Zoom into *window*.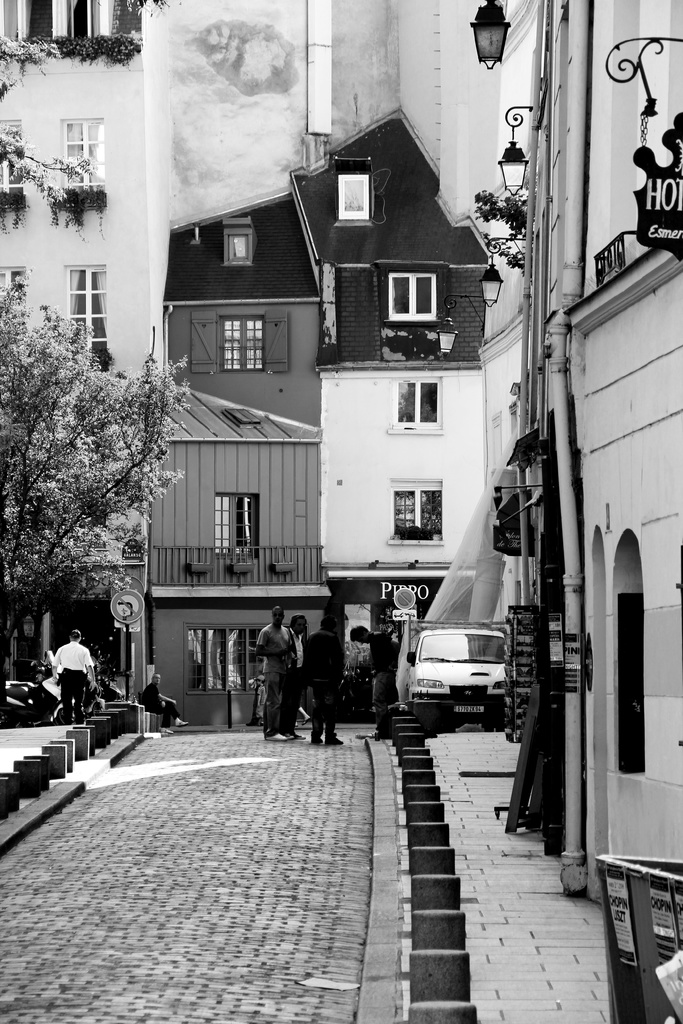
Zoom target: l=210, t=486, r=262, b=554.
